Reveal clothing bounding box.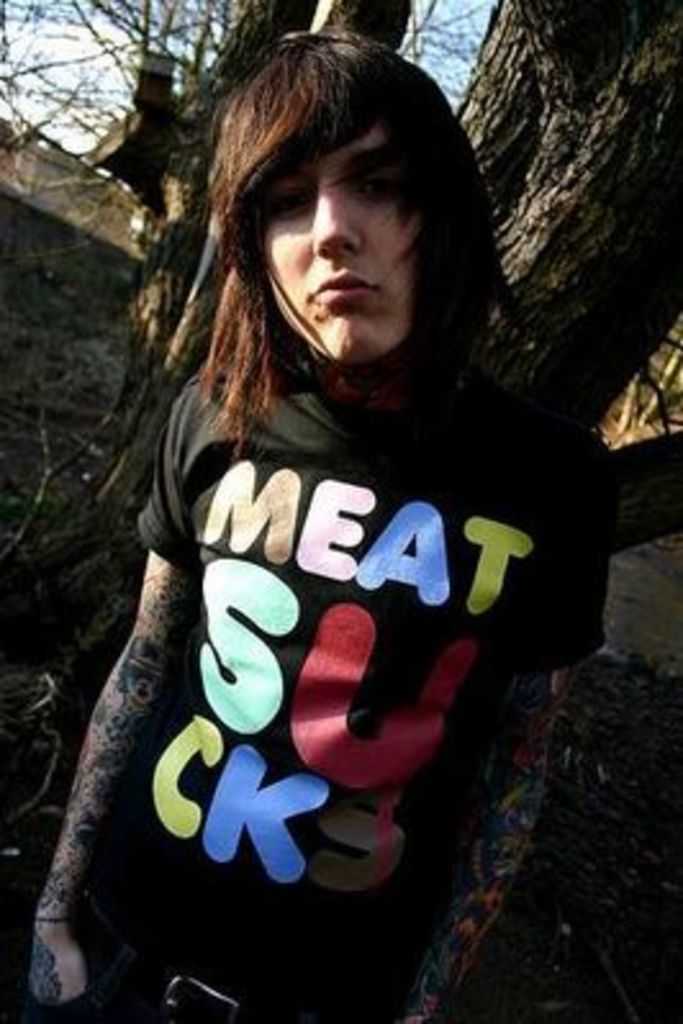
Revealed: pyautogui.locateOnScreen(74, 210, 593, 970).
